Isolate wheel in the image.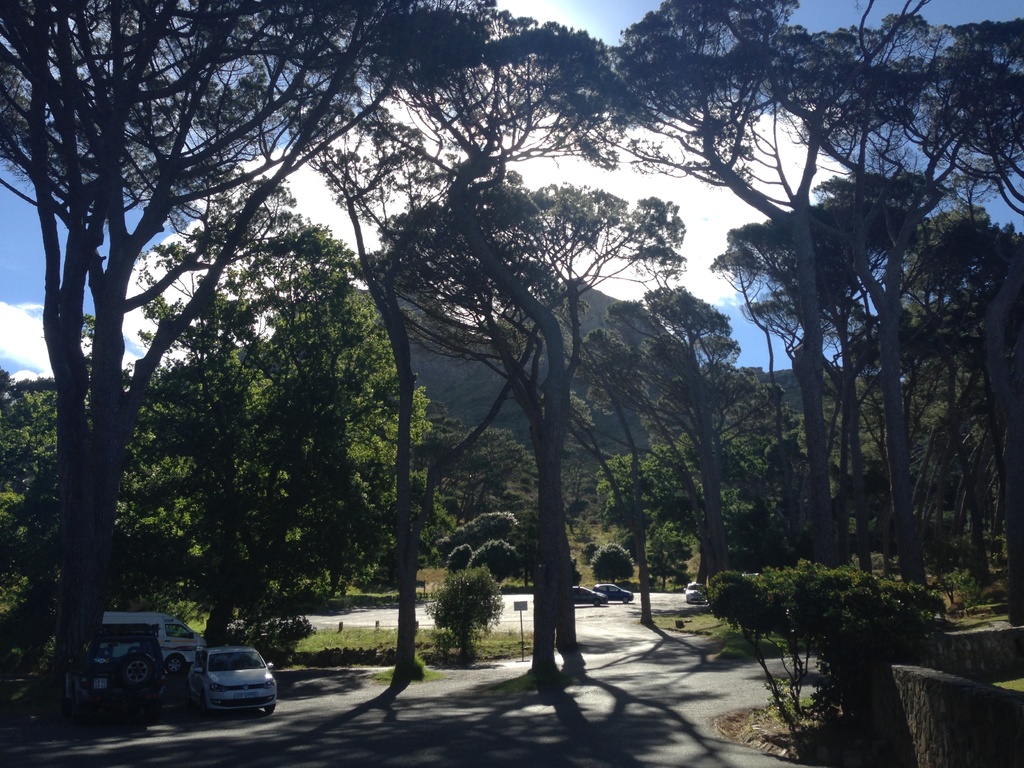
Isolated region: x1=167 y1=653 x2=184 y2=673.
